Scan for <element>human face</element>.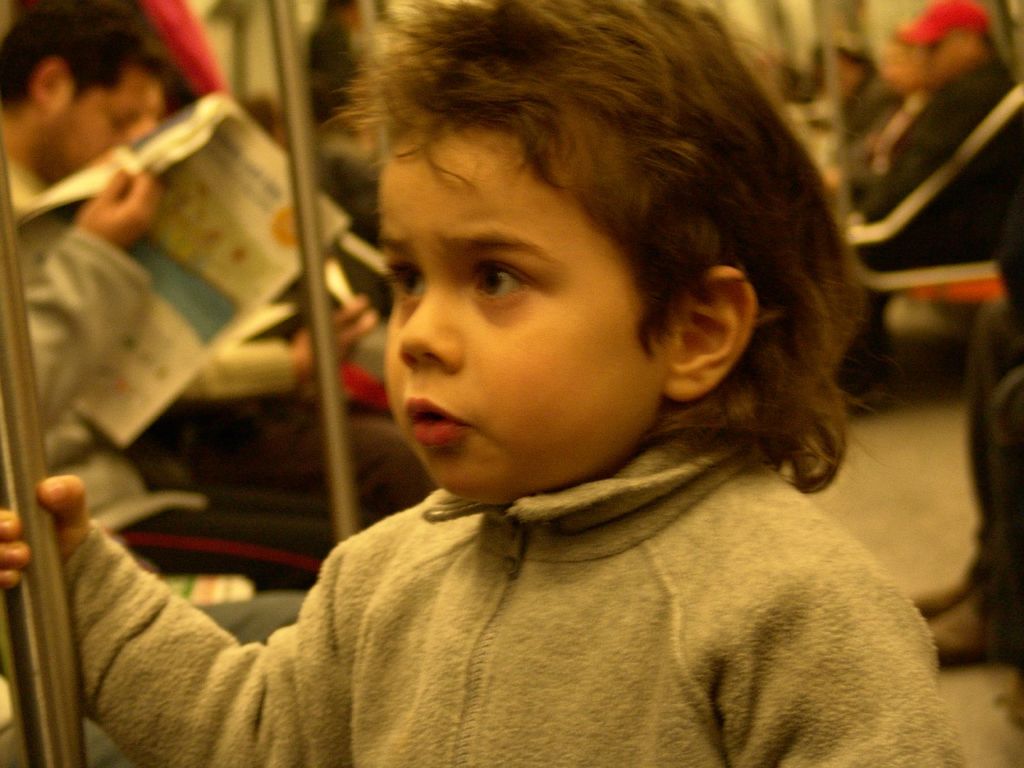
Scan result: {"left": 382, "top": 119, "right": 675, "bottom": 500}.
